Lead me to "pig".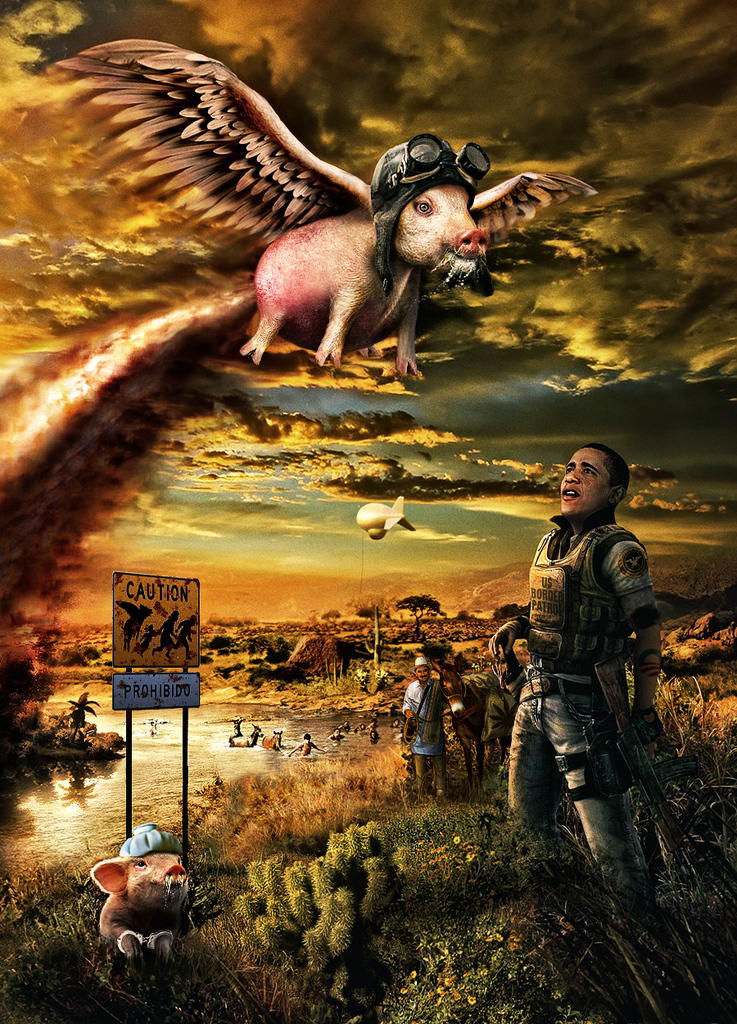
Lead to x1=36, y1=38, x2=604, y2=377.
